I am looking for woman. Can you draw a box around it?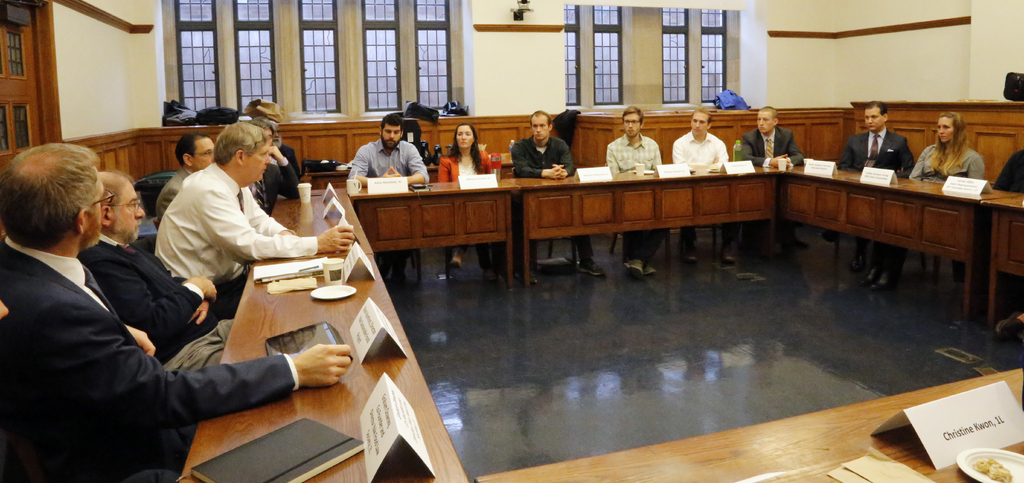
Sure, the bounding box is 438,120,498,281.
